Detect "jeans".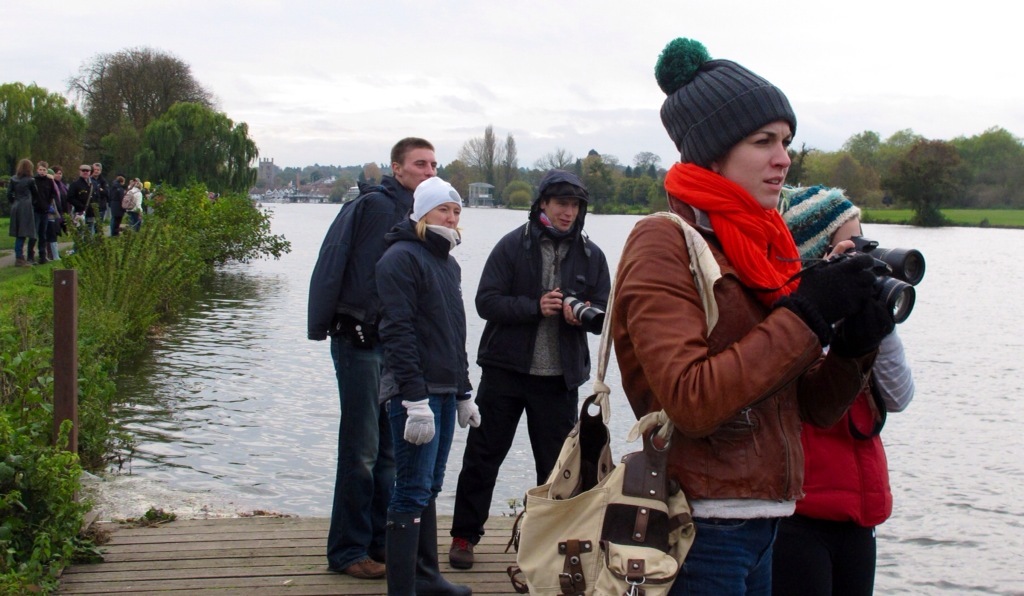
Detected at (367, 381, 447, 576).
